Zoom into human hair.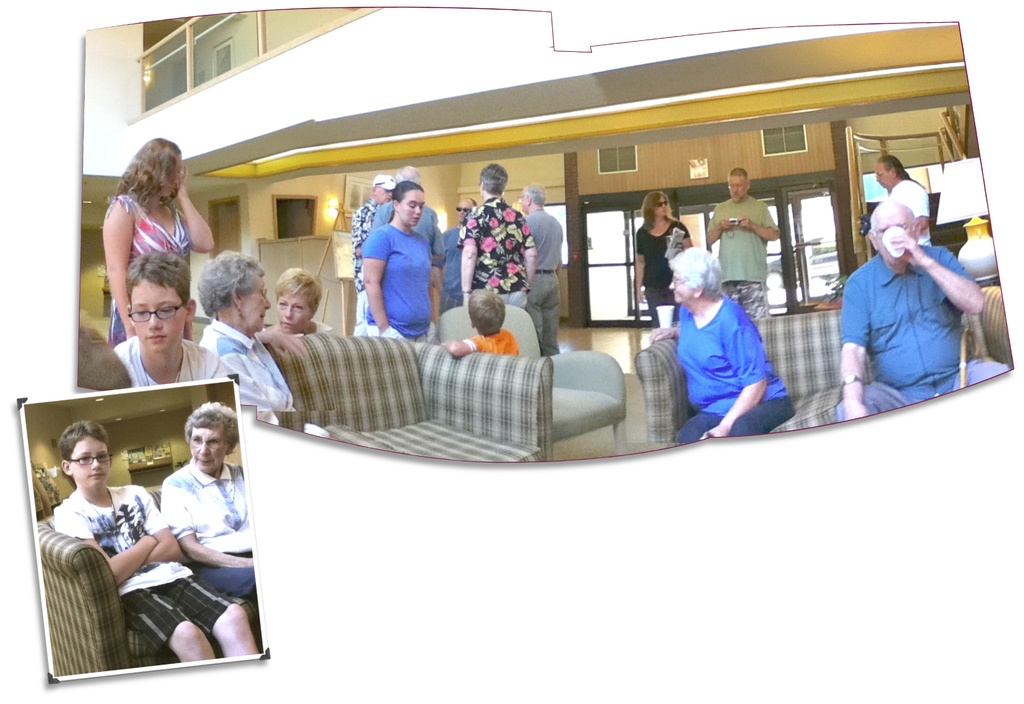
Zoom target: 394/173/424/182.
